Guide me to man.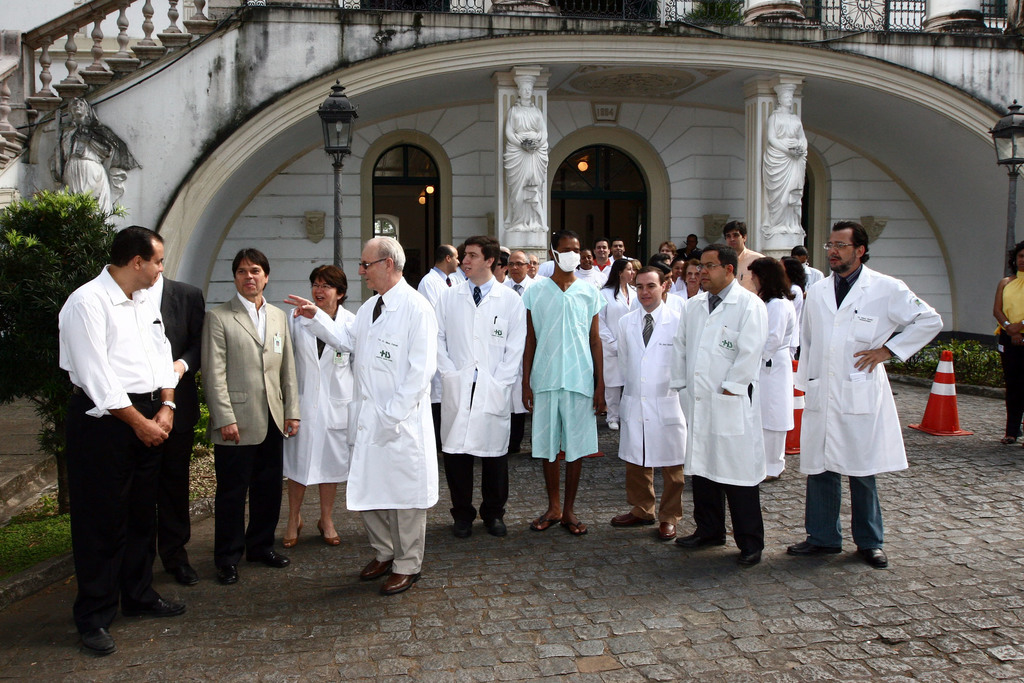
Guidance: crop(204, 249, 301, 584).
